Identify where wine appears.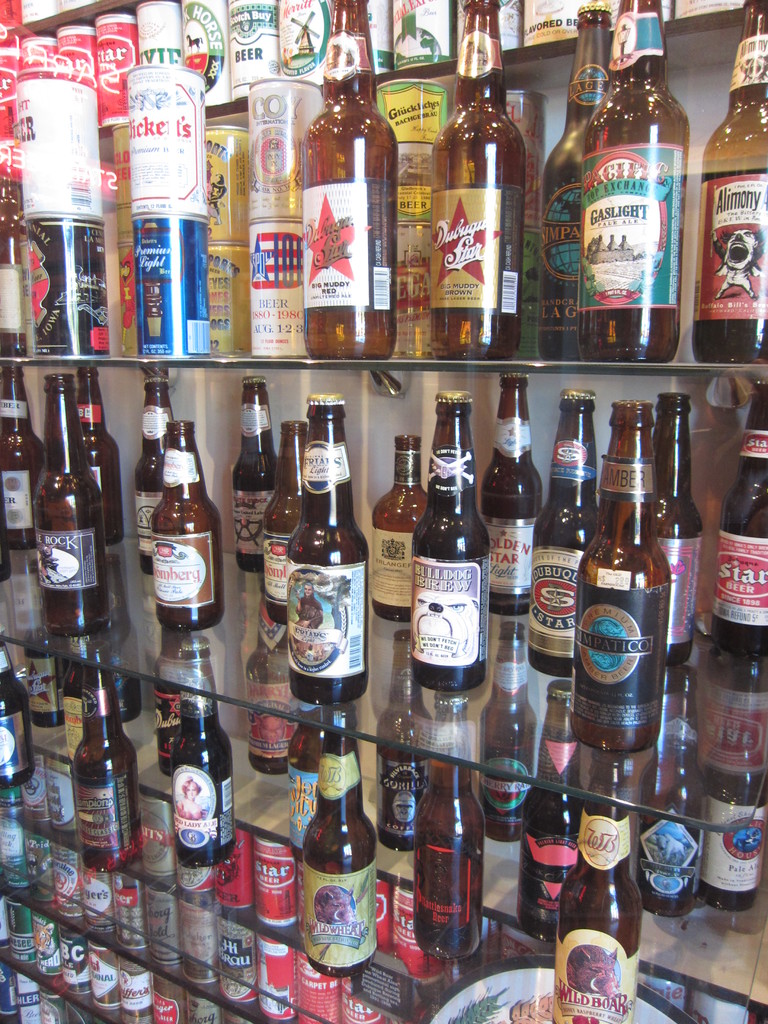
Appears at locate(536, 0, 611, 362).
